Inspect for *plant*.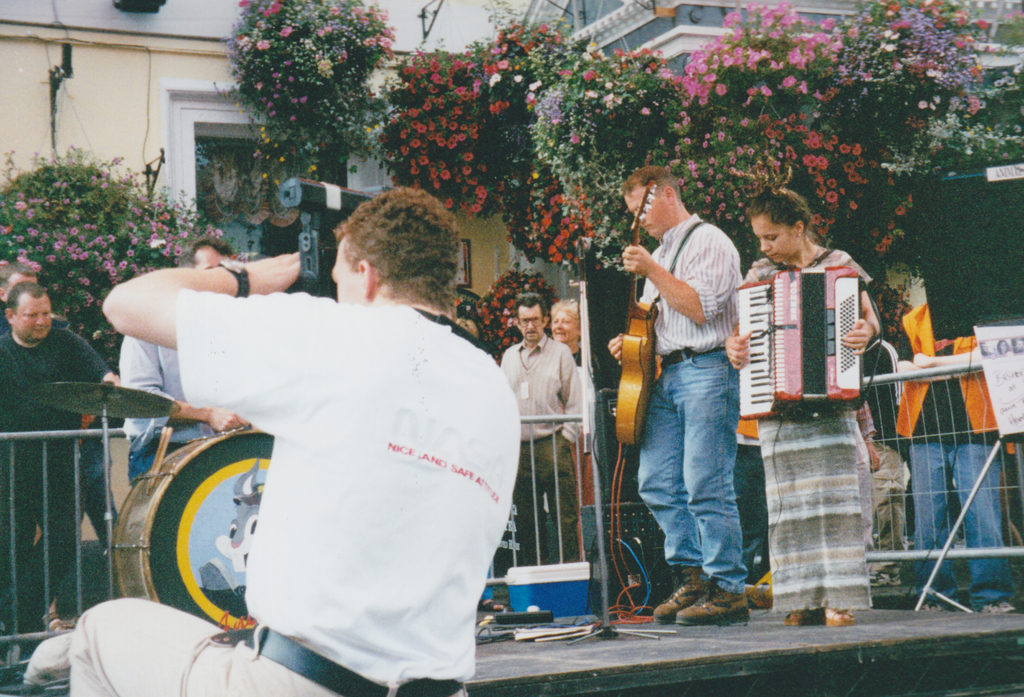
Inspection: [left=982, top=6, right=1023, bottom=56].
